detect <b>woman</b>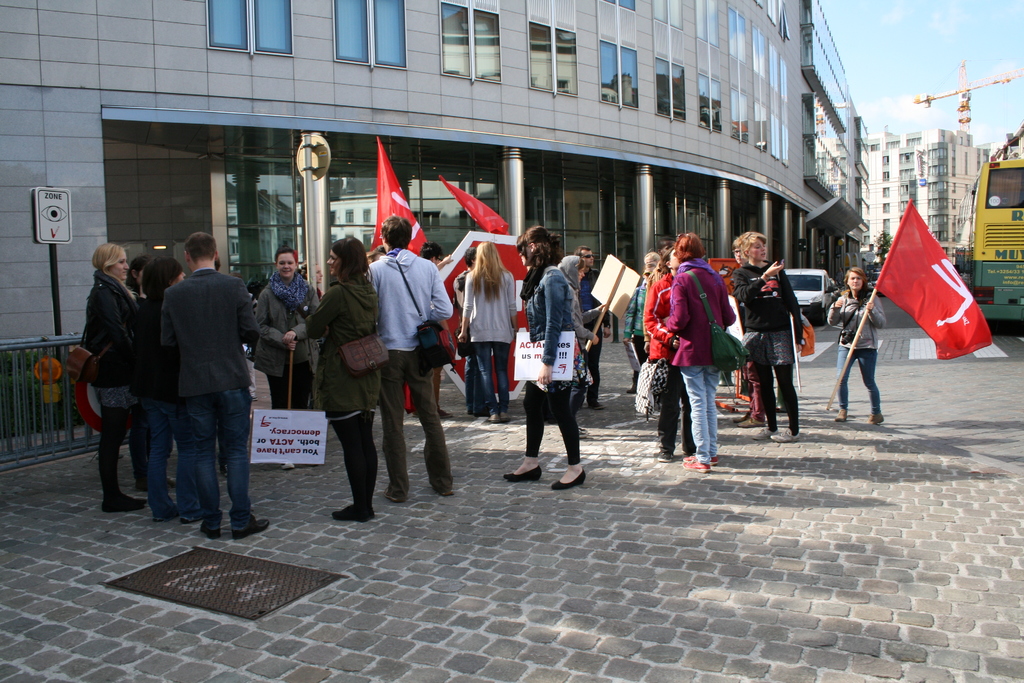
x1=643 y1=239 x2=704 y2=464
